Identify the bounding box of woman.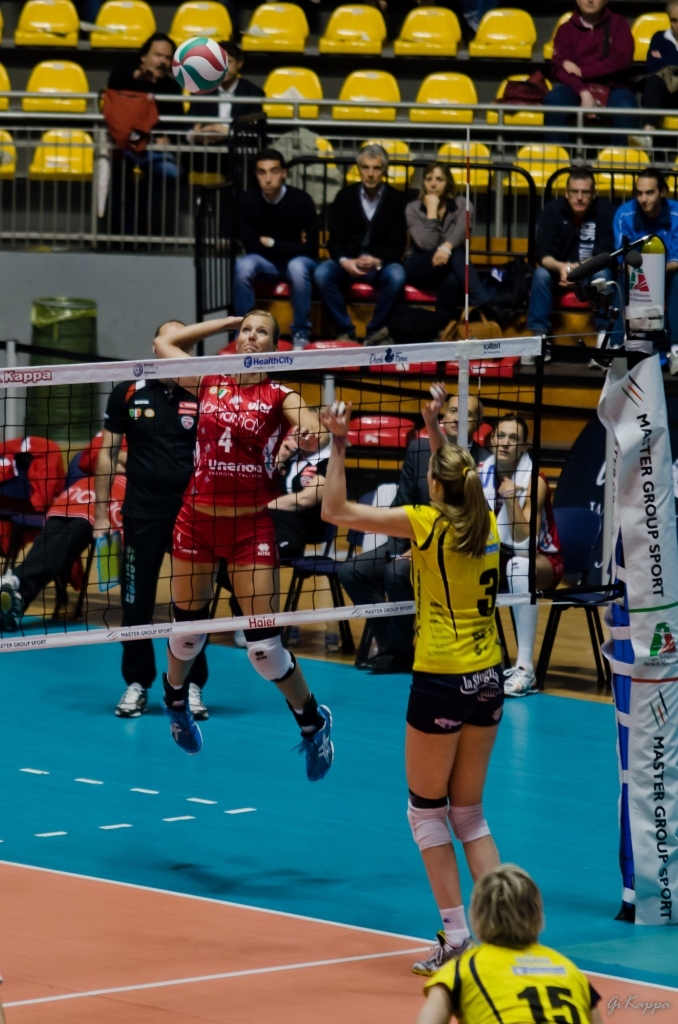
bbox=[316, 374, 506, 980].
